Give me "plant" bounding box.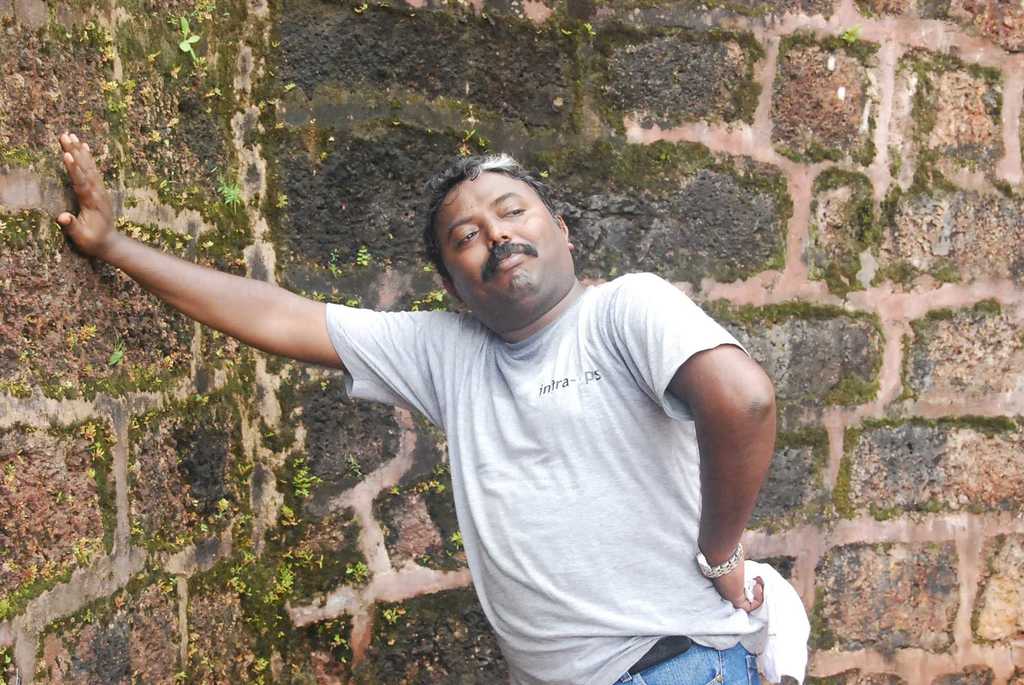
bbox=[63, 30, 76, 44].
